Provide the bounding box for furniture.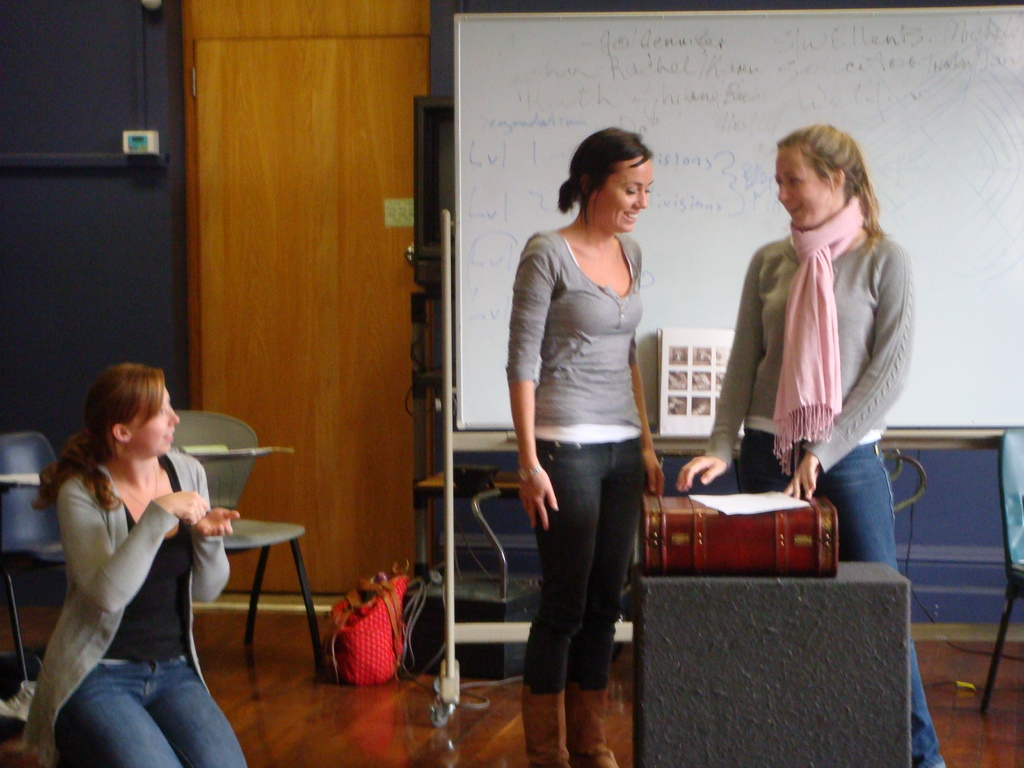
crop(630, 563, 911, 767).
